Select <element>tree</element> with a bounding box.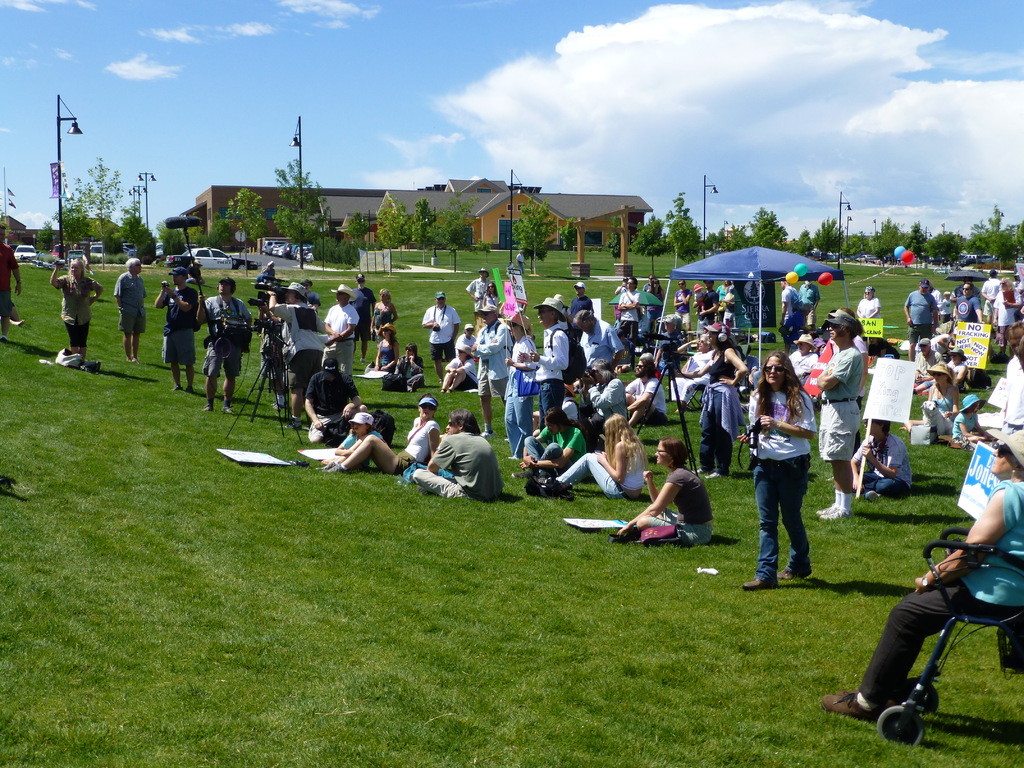
l=229, t=184, r=276, b=276.
